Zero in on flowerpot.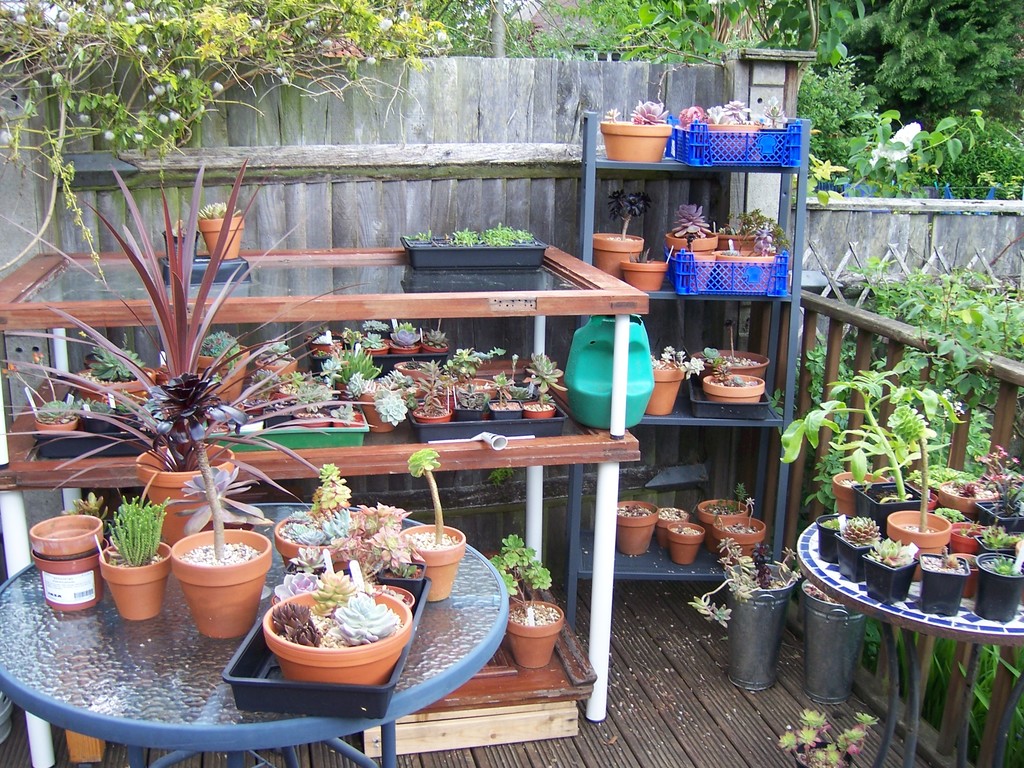
Zeroed in: 936 477 998 514.
